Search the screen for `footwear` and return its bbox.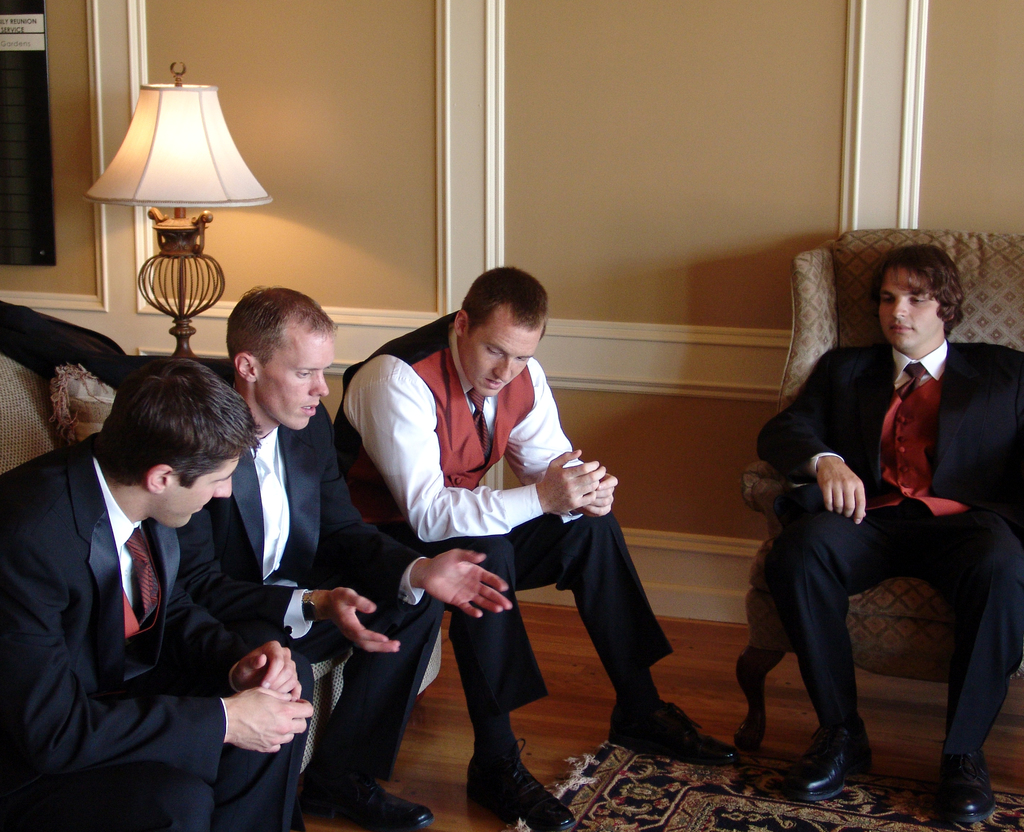
Found: <box>604,696,741,767</box>.
